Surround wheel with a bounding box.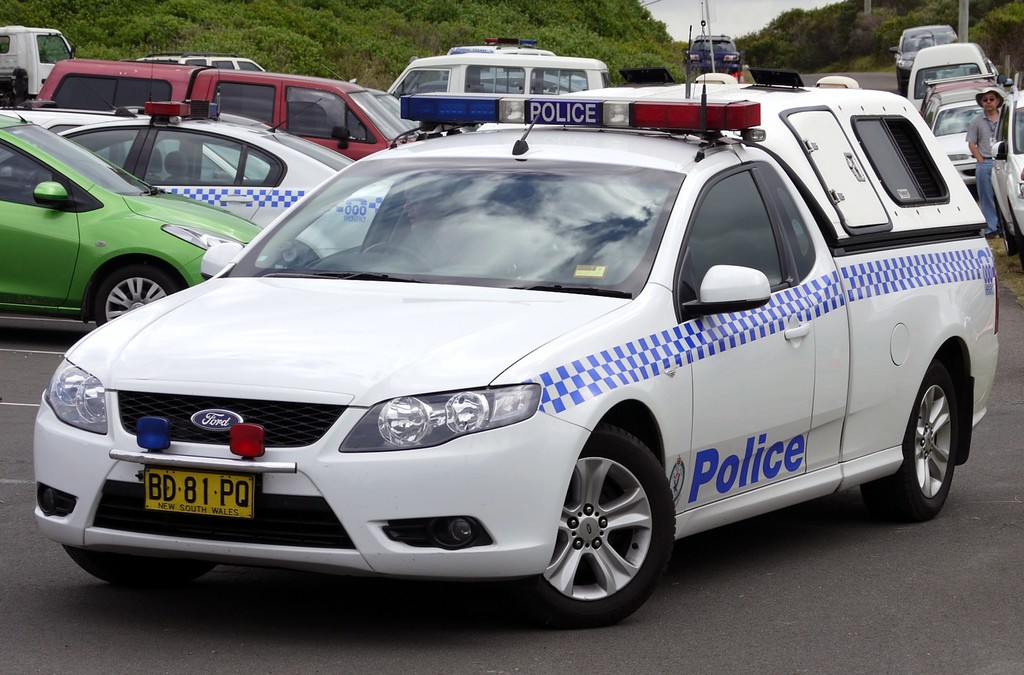
rect(355, 241, 426, 277).
